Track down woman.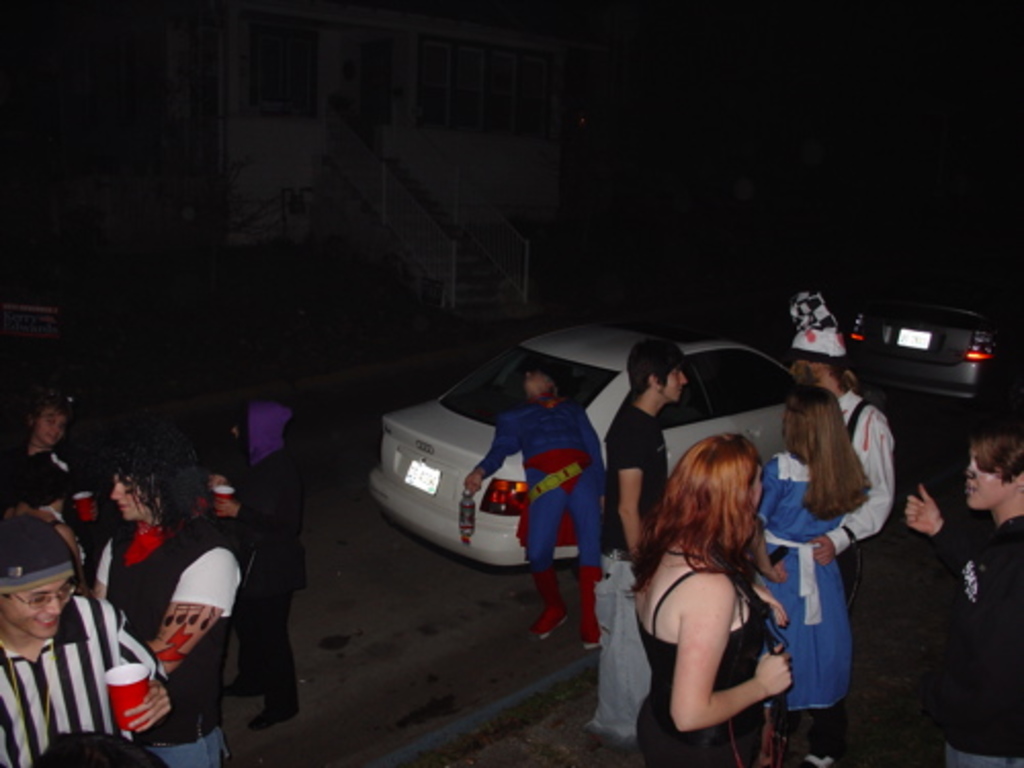
Tracked to (left=756, top=391, right=870, bottom=762).
